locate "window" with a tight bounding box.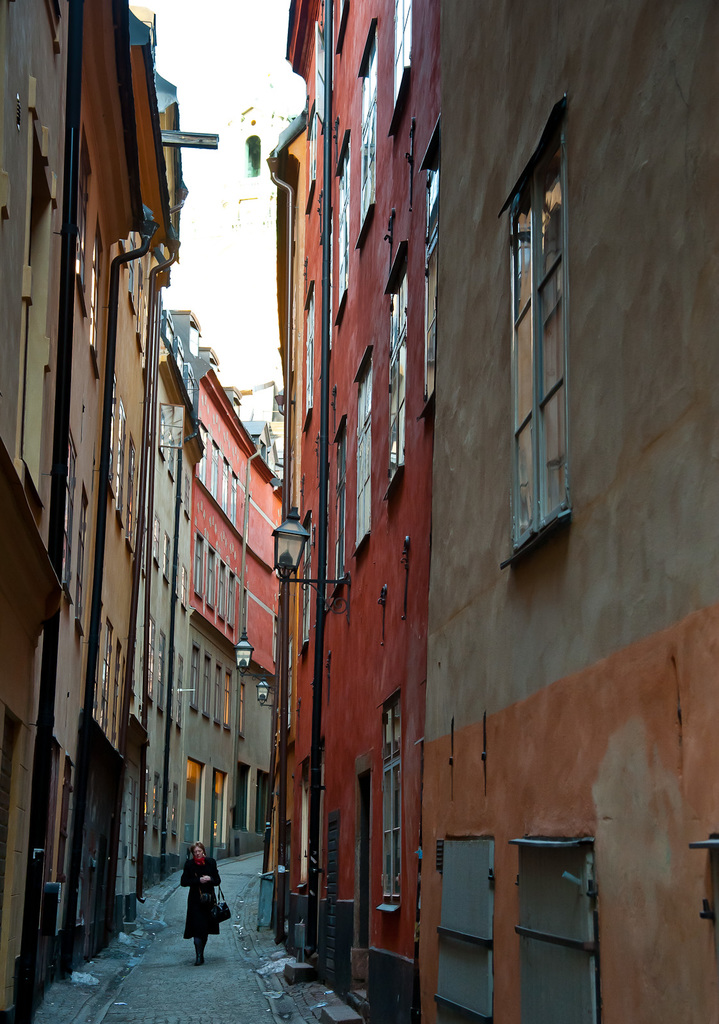
Rect(353, 354, 375, 548).
